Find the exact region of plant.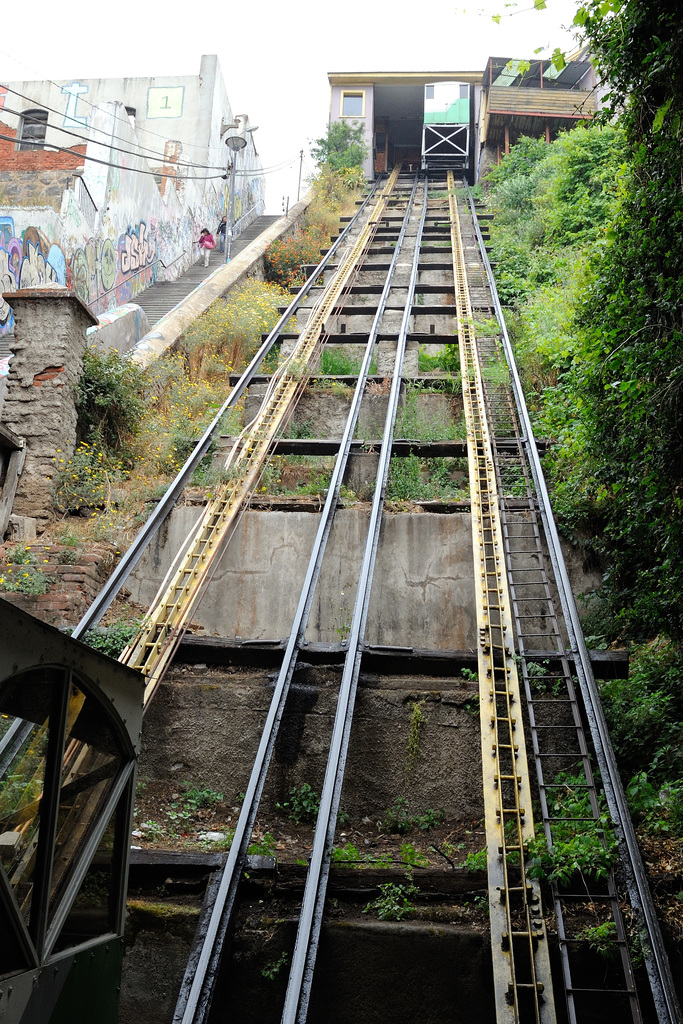
Exact region: Rect(391, 835, 434, 872).
